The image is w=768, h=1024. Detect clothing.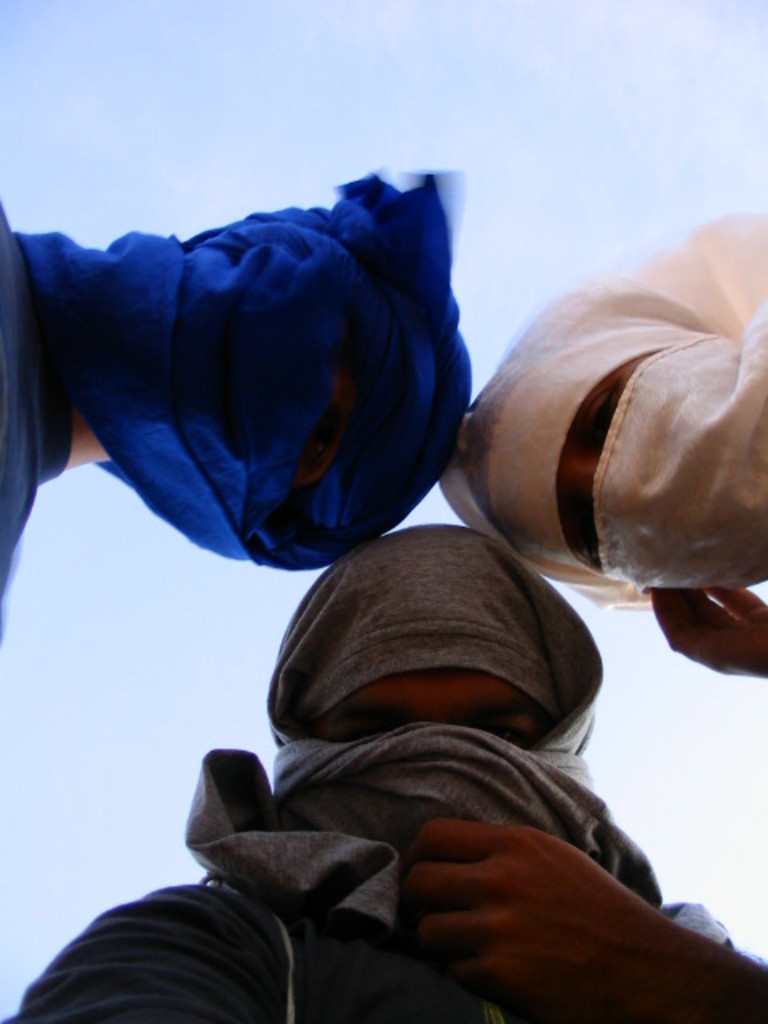
Detection: [x1=448, y1=210, x2=766, y2=667].
